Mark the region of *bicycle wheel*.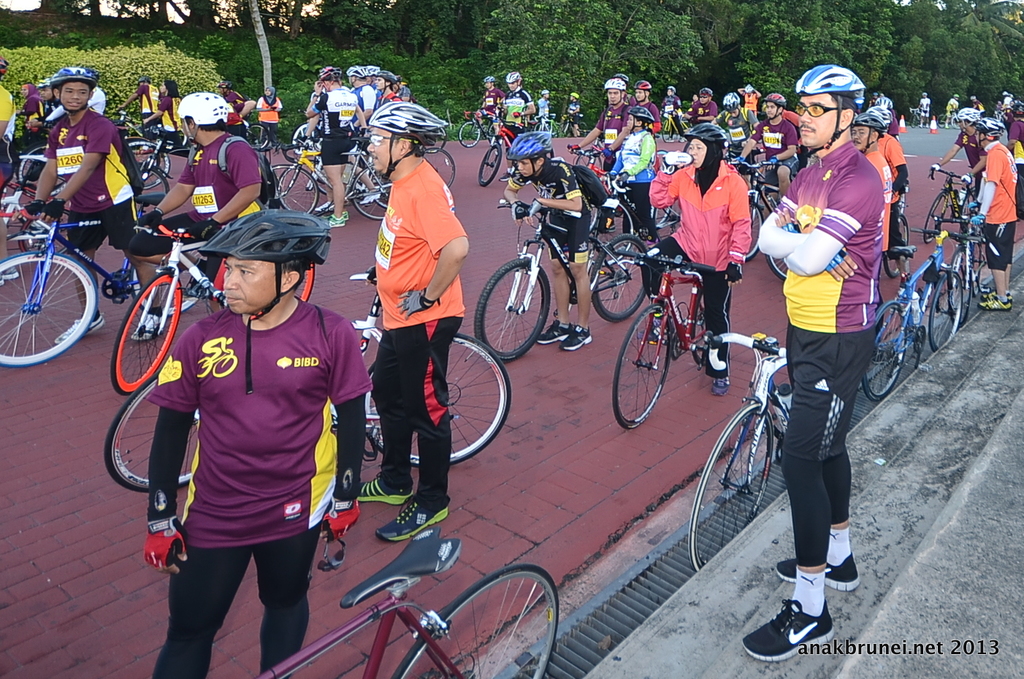
Region: pyautogui.locateOnScreen(391, 564, 561, 678).
